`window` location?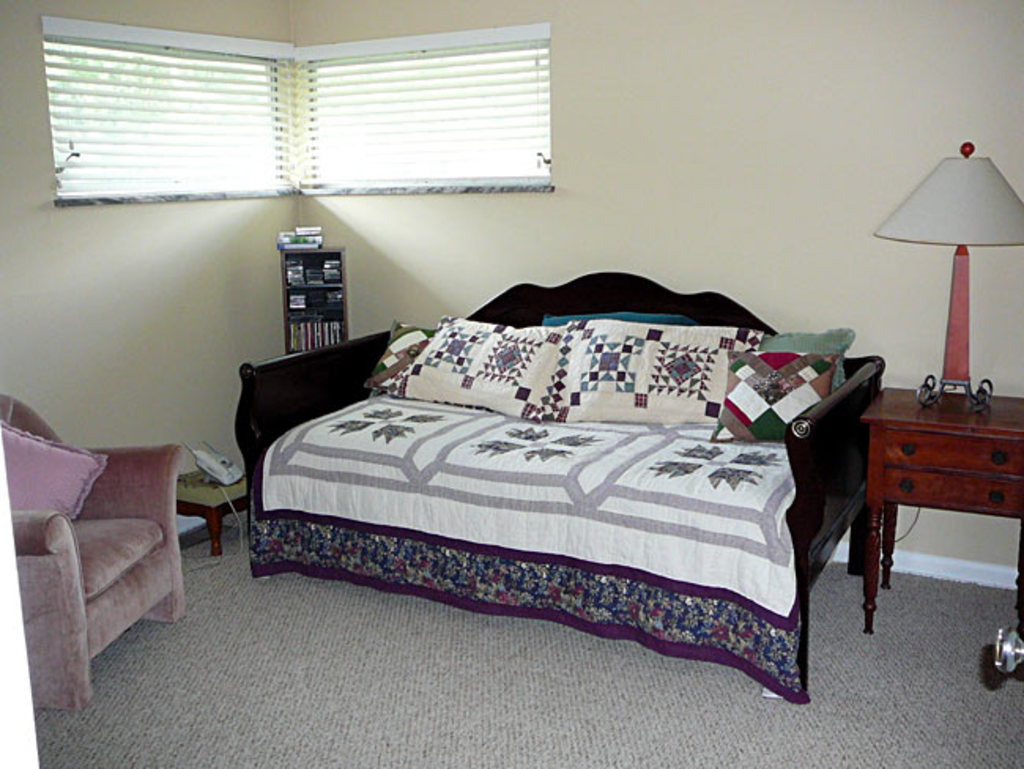
(27,0,567,227)
